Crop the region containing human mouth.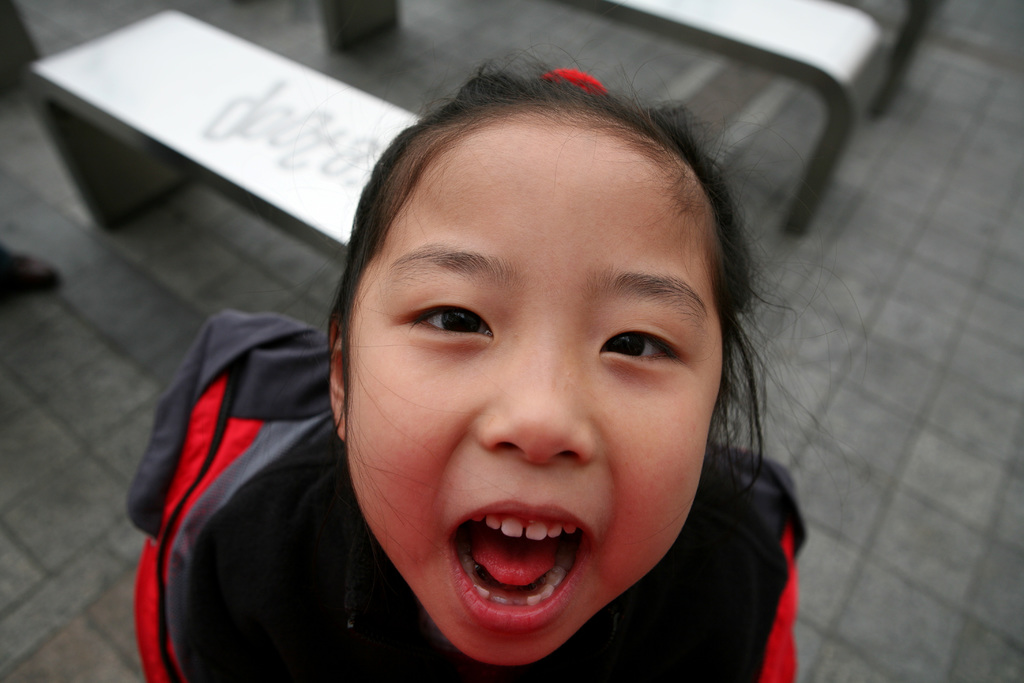
Crop region: l=413, t=505, r=609, b=639.
